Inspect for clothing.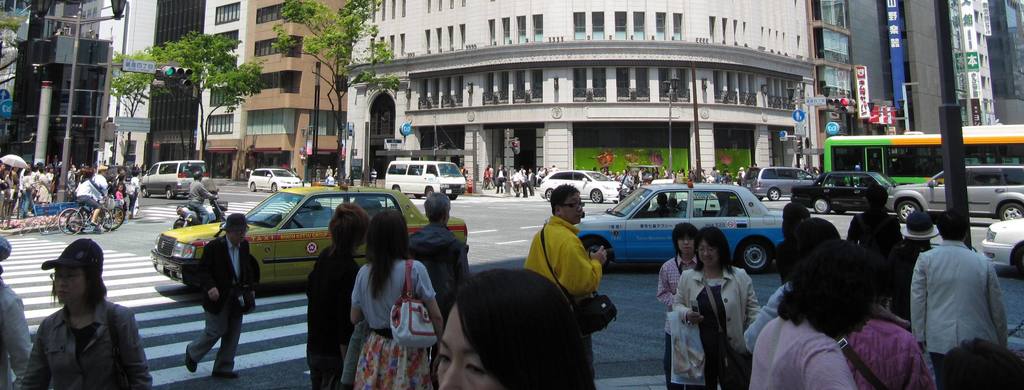
Inspection: rect(528, 214, 601, 295).
